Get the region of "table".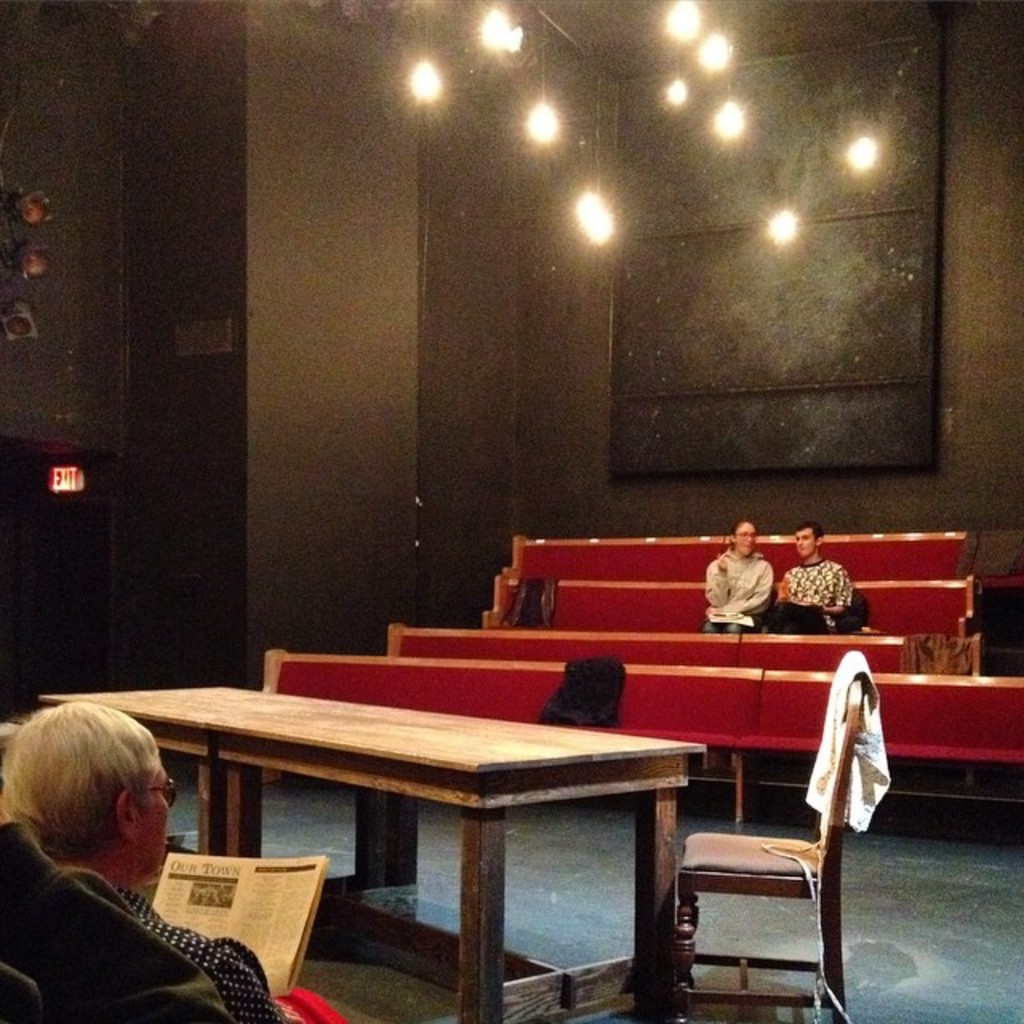
crop(27, 677, 707, 1022).
